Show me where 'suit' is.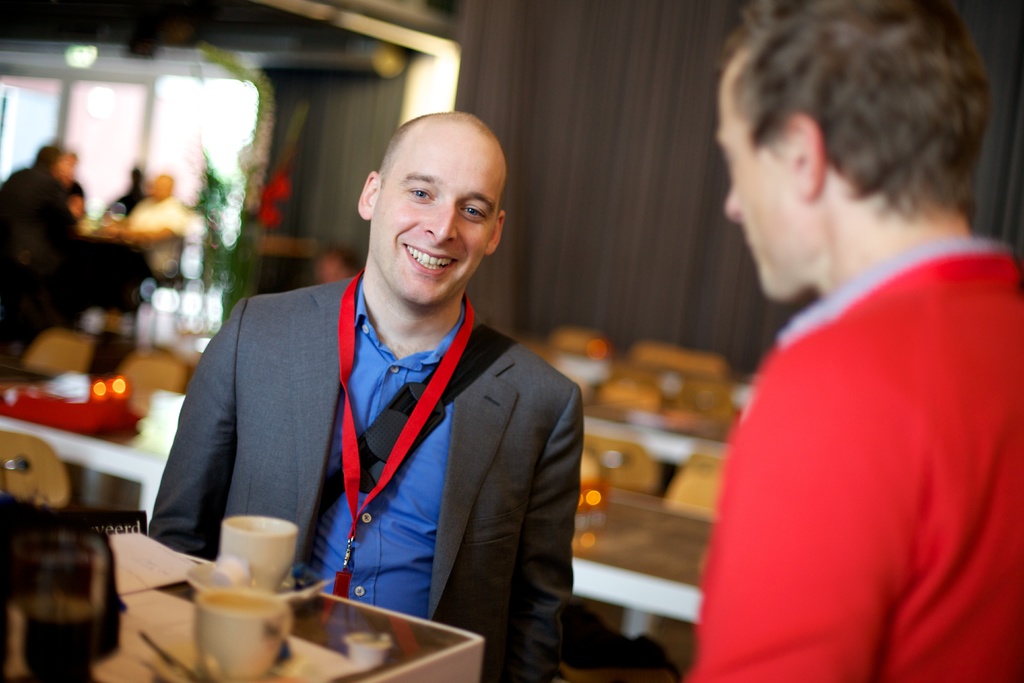
'suit' is at locate(164, 202, 586, 639).
